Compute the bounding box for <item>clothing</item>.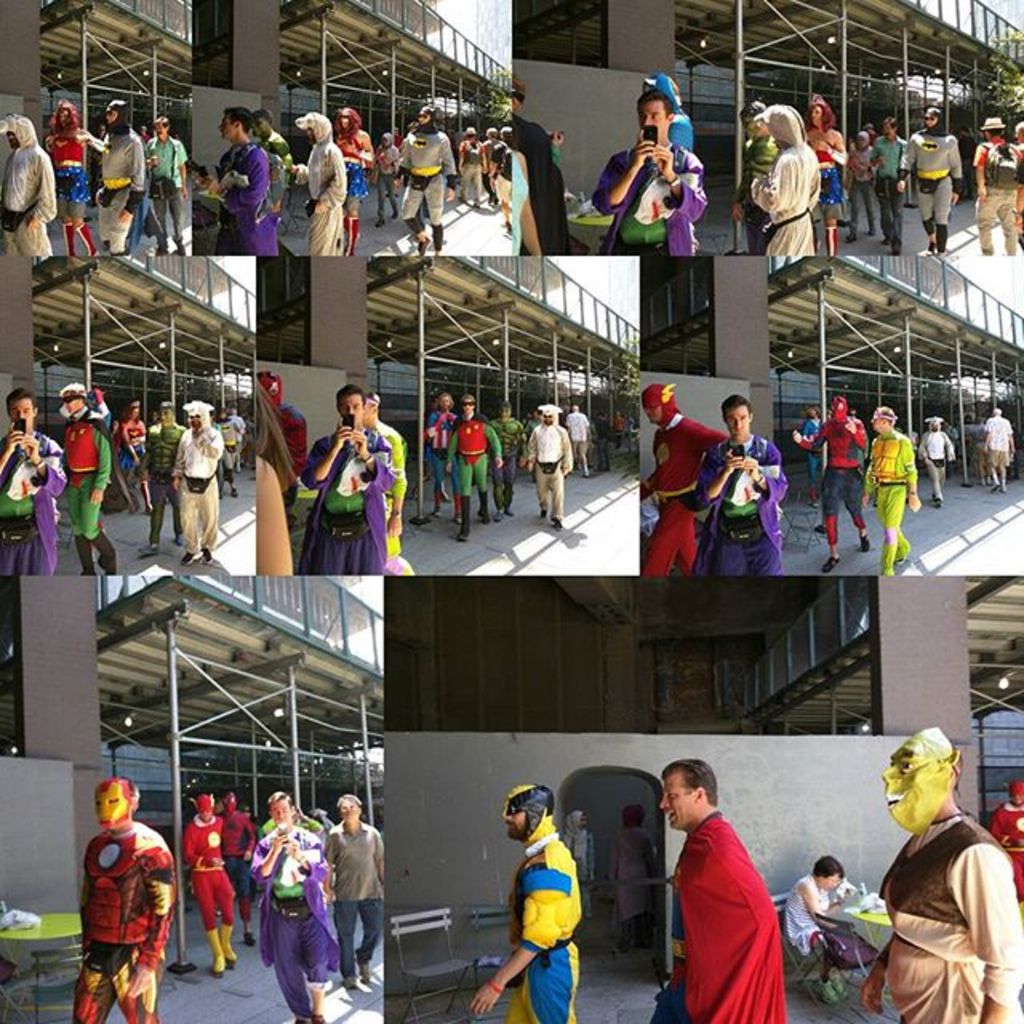
BBox(776, 869, 834, 954).
